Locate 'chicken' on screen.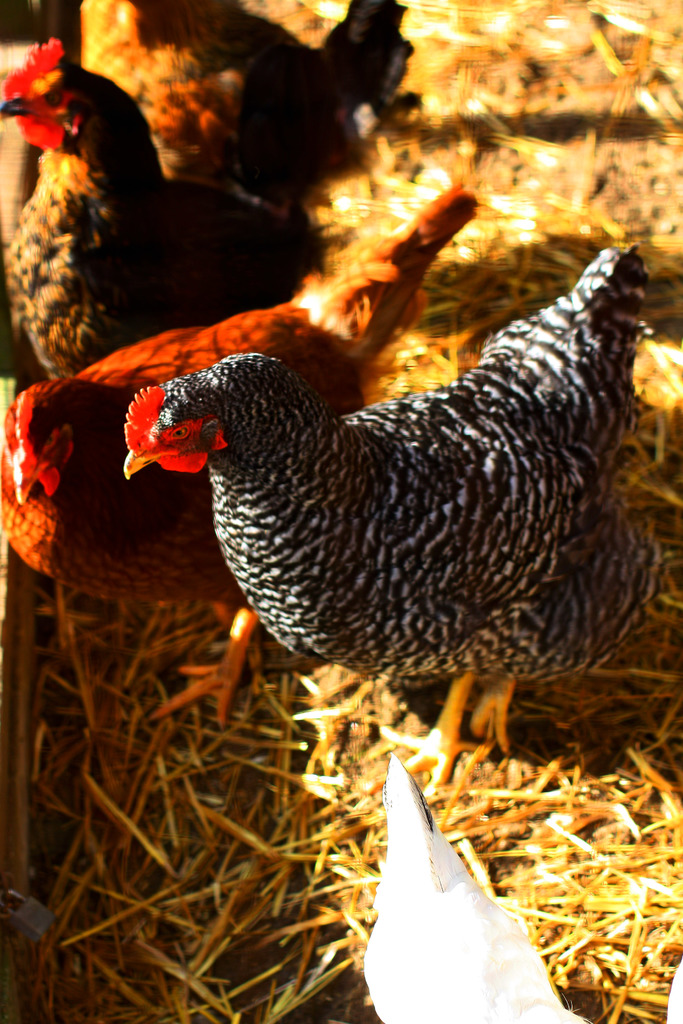
On screen at 0 187 477 727.
